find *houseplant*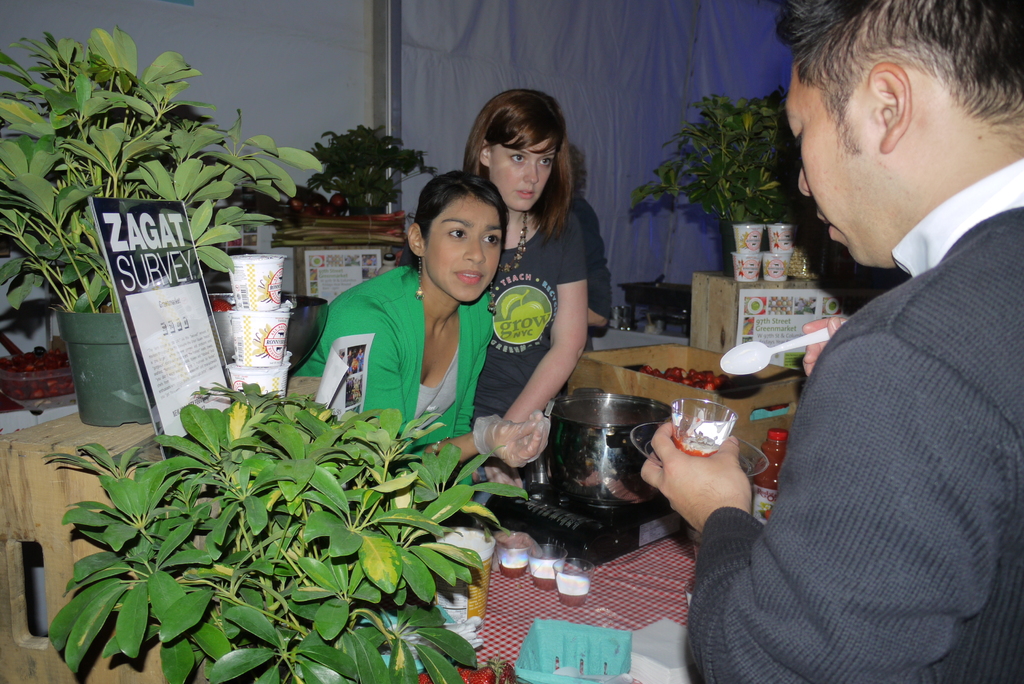
(x1=628, y1=86, x2=824, y2=241)
